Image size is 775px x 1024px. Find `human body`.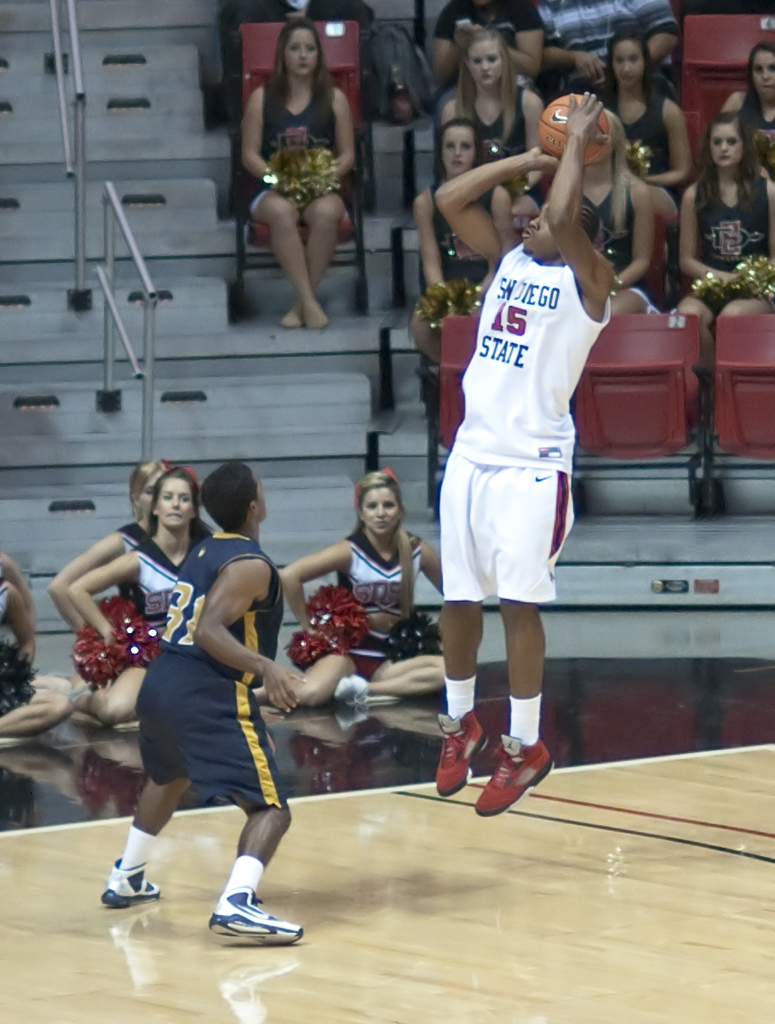
pyautogui.locateOnScreen(240, 19, 370, 344).
